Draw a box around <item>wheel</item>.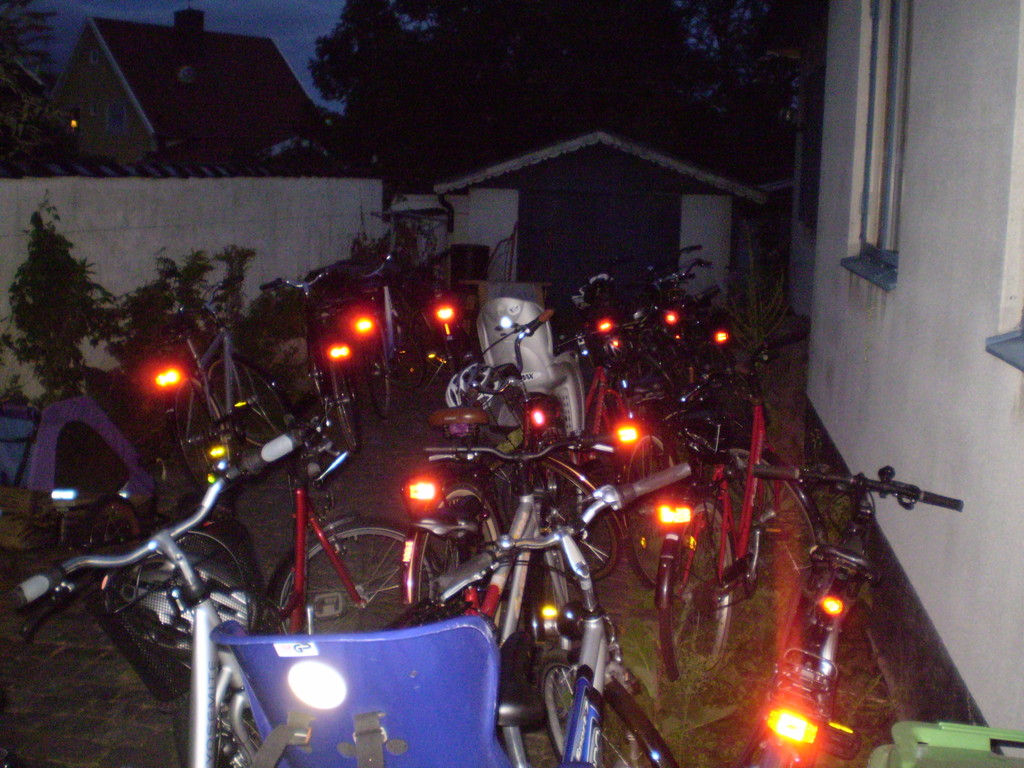
<bbox>163, 367, 234, 492</bbox>.
